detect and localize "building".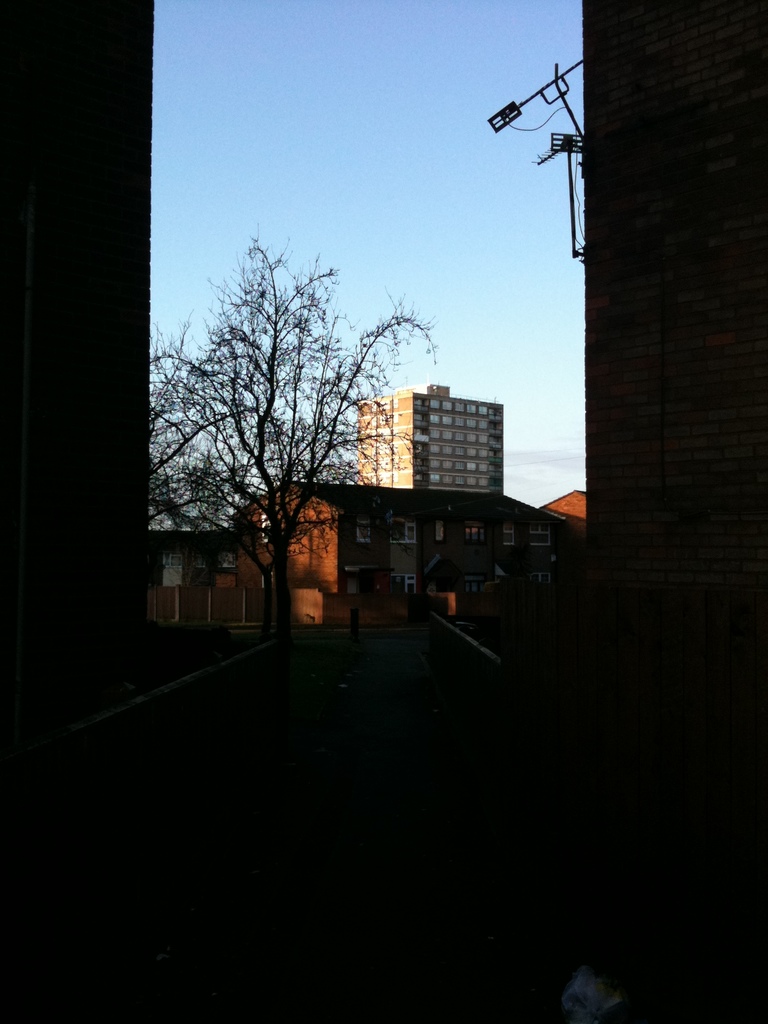
Localized at crop(342, 488, 597, 660).
